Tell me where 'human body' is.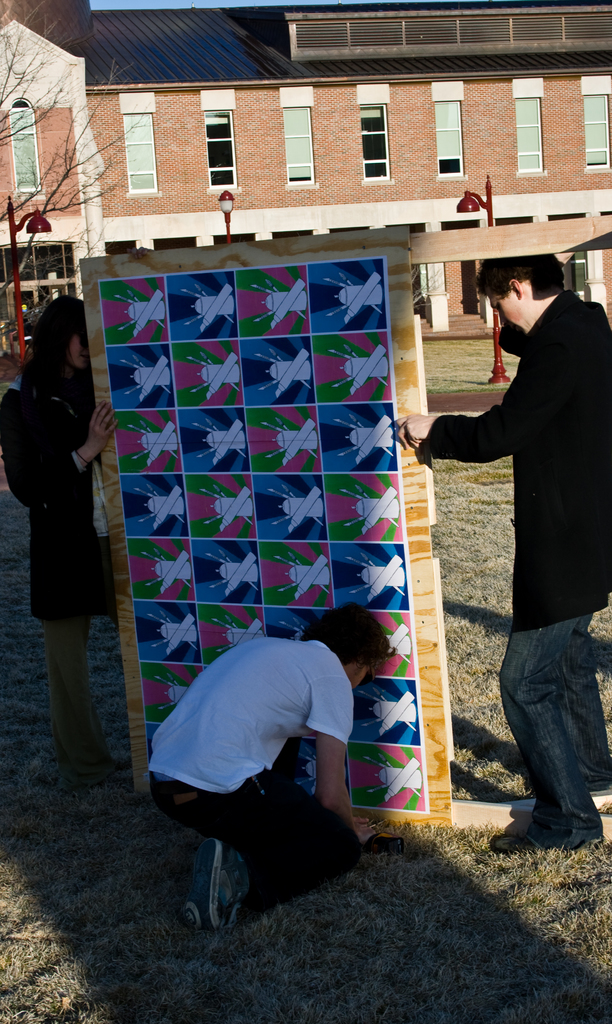
'human body' is at (405,255,611,851).
